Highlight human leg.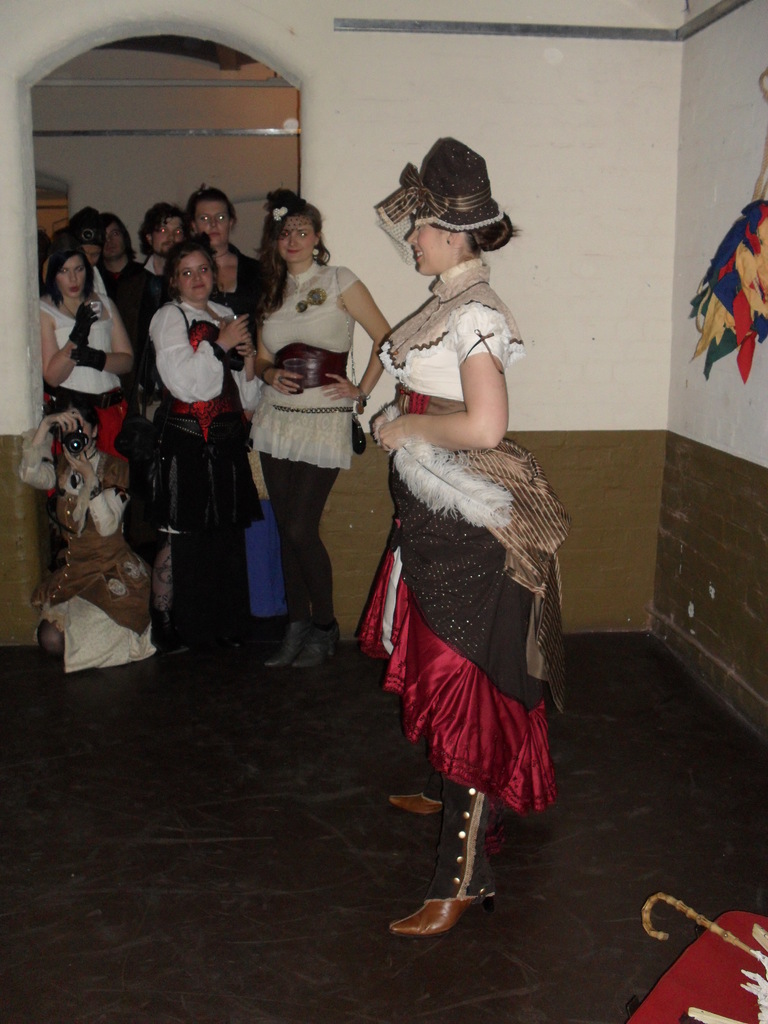
Highlighted region: <box>255,392,296,665</box>.
